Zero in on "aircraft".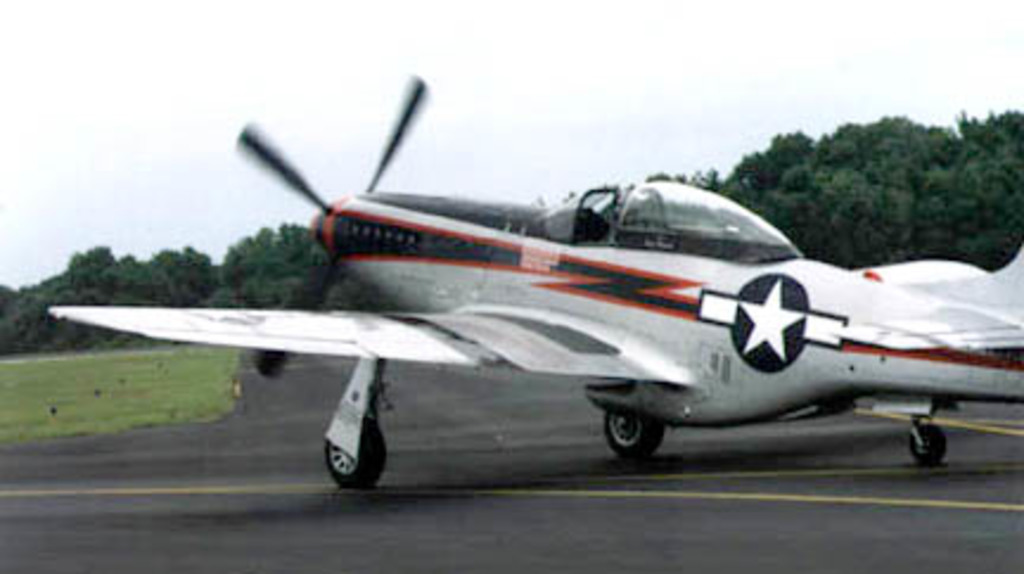
Zeroed in: 45 71 1022 486.
